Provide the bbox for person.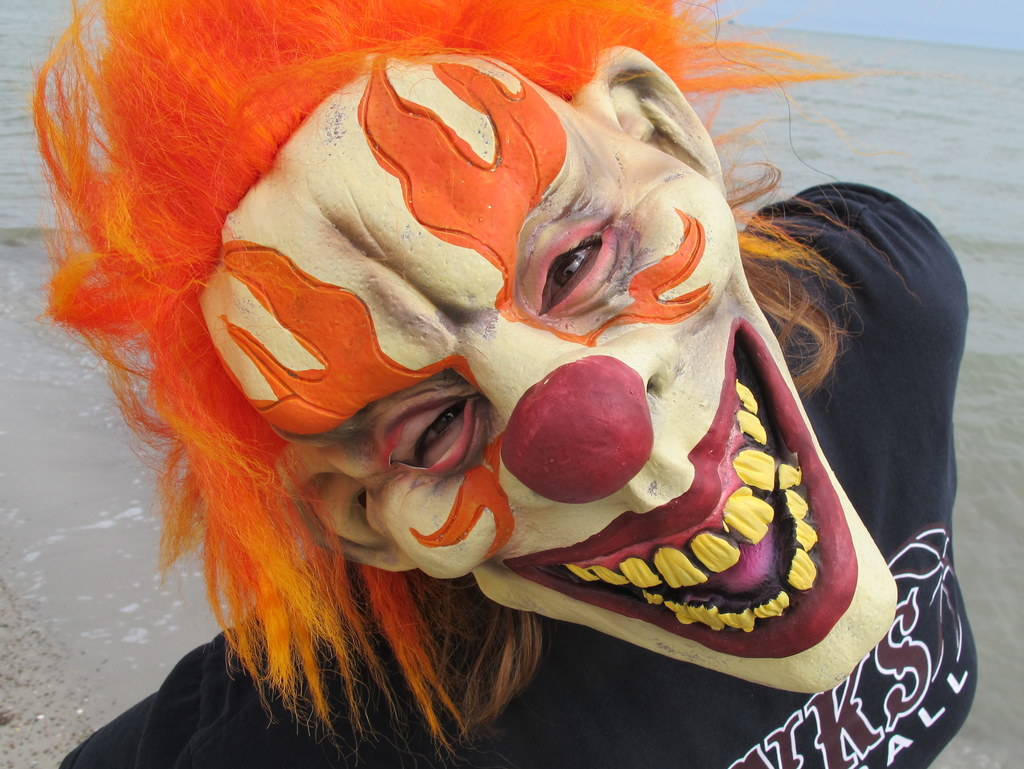
<box>28,0,977,768</box>.
